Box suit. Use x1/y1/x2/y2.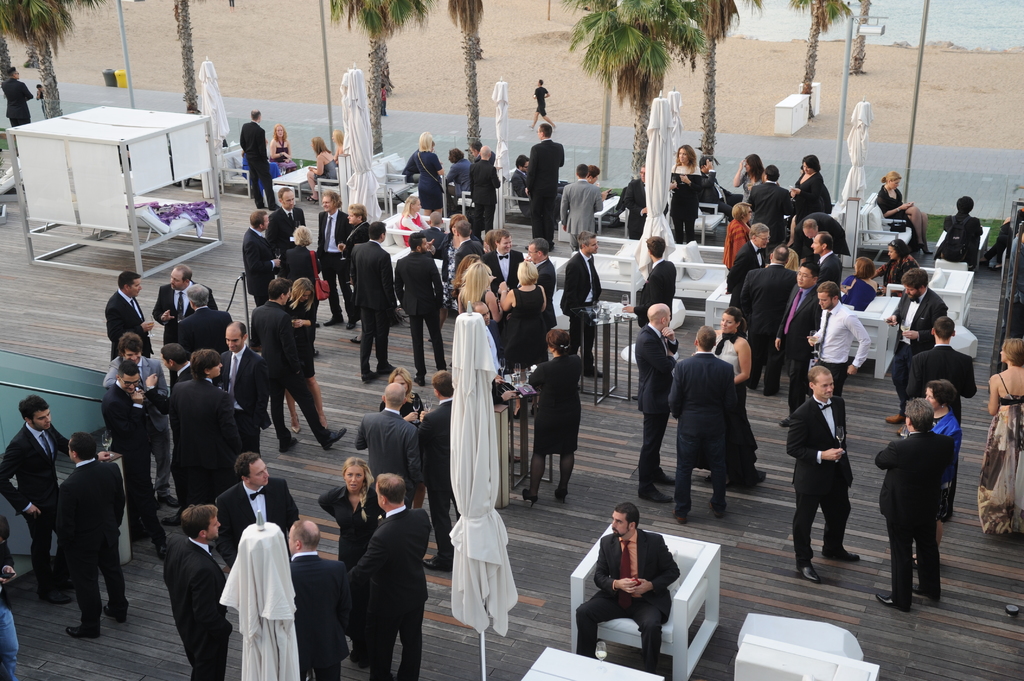
52/460/125/633.
